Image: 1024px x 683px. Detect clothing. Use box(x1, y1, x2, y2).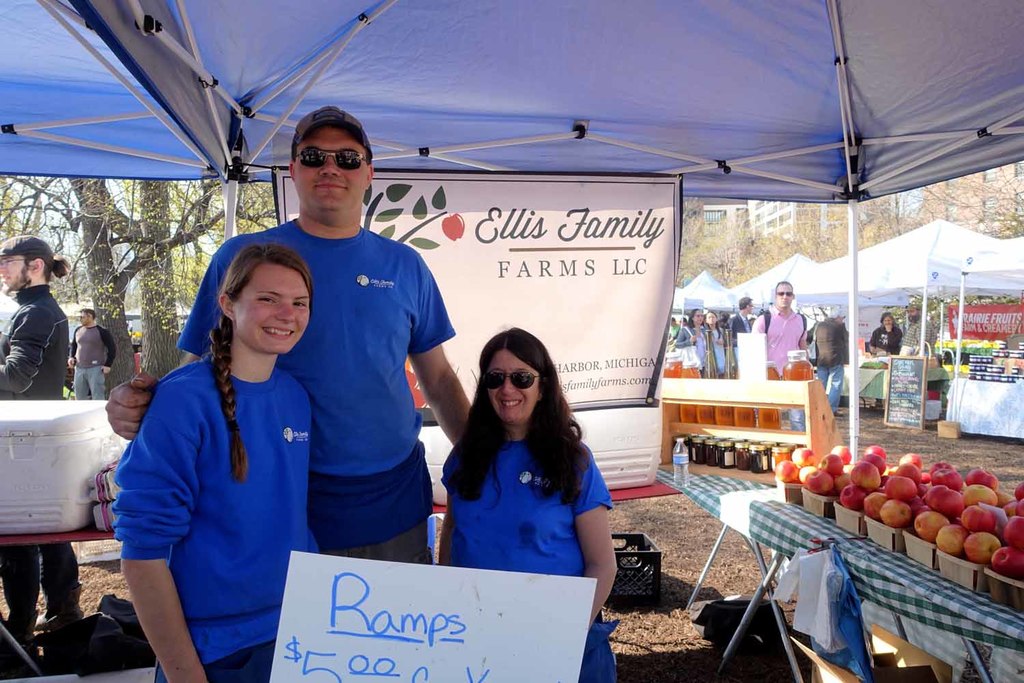
box(866, 326, 903, 404).
